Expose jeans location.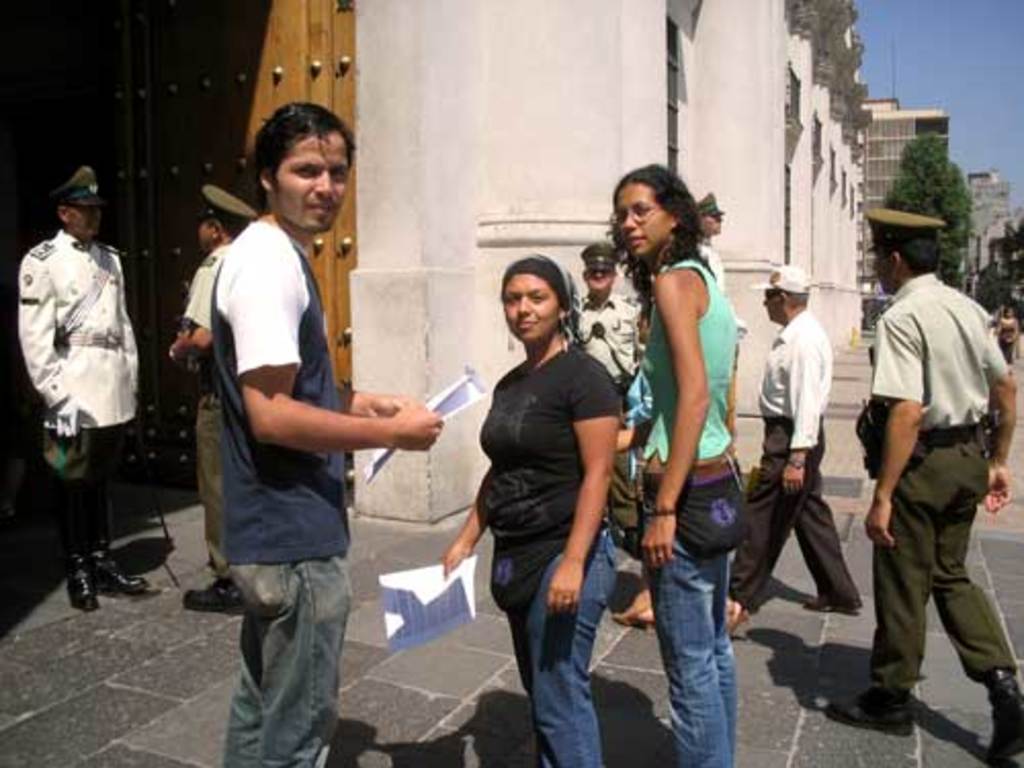
Exposed at left=500, top=530, right=639, bottom=767.
